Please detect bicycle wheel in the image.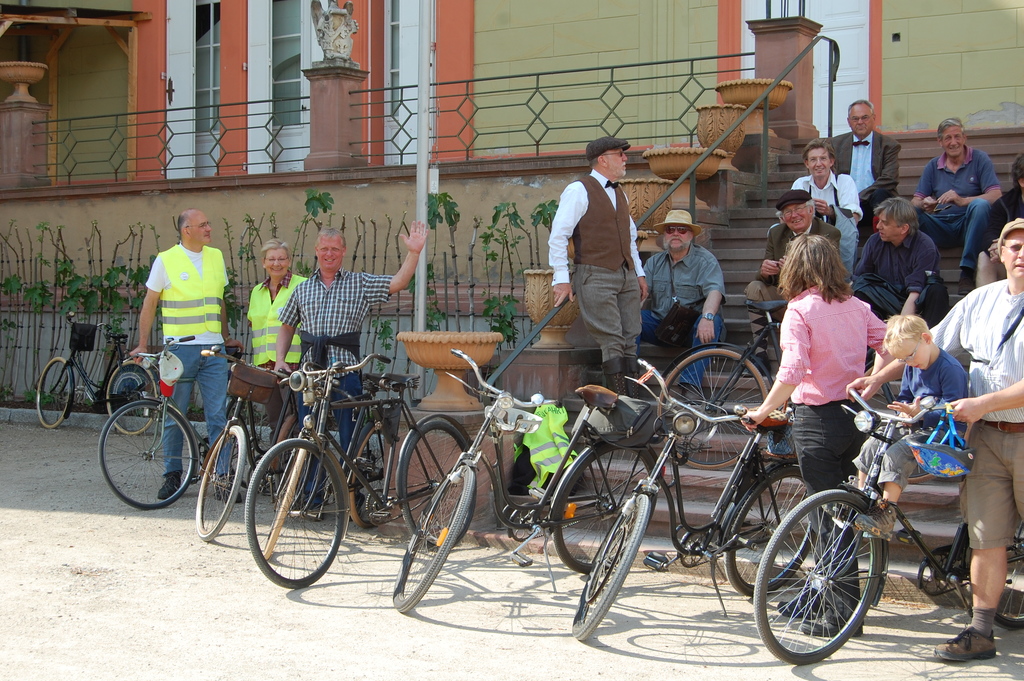
x1=753, y1=485, x2=883, y2=665.
